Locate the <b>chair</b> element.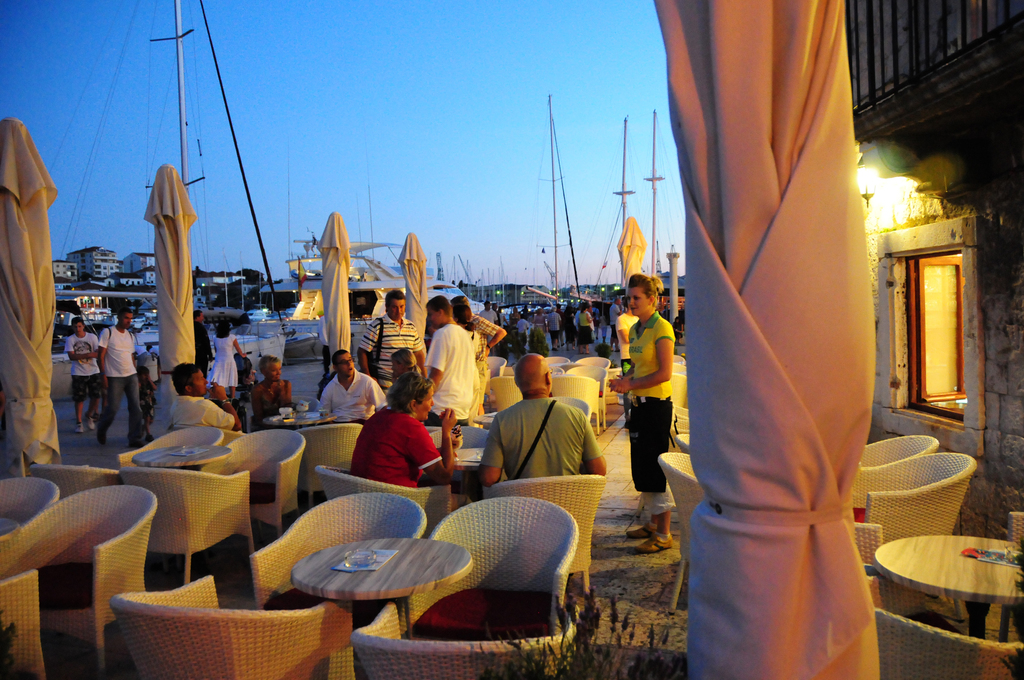
Element bbox: 488,376,527,414.
